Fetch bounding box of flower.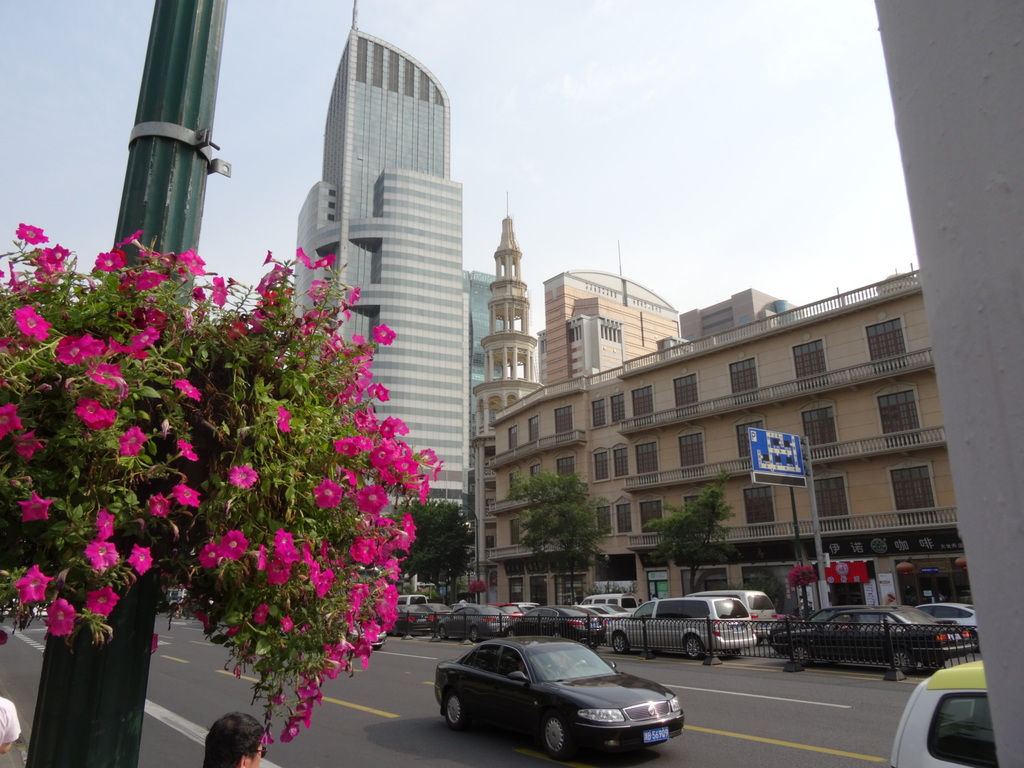
Bbox: Rect(14, 224, 43, 256).
